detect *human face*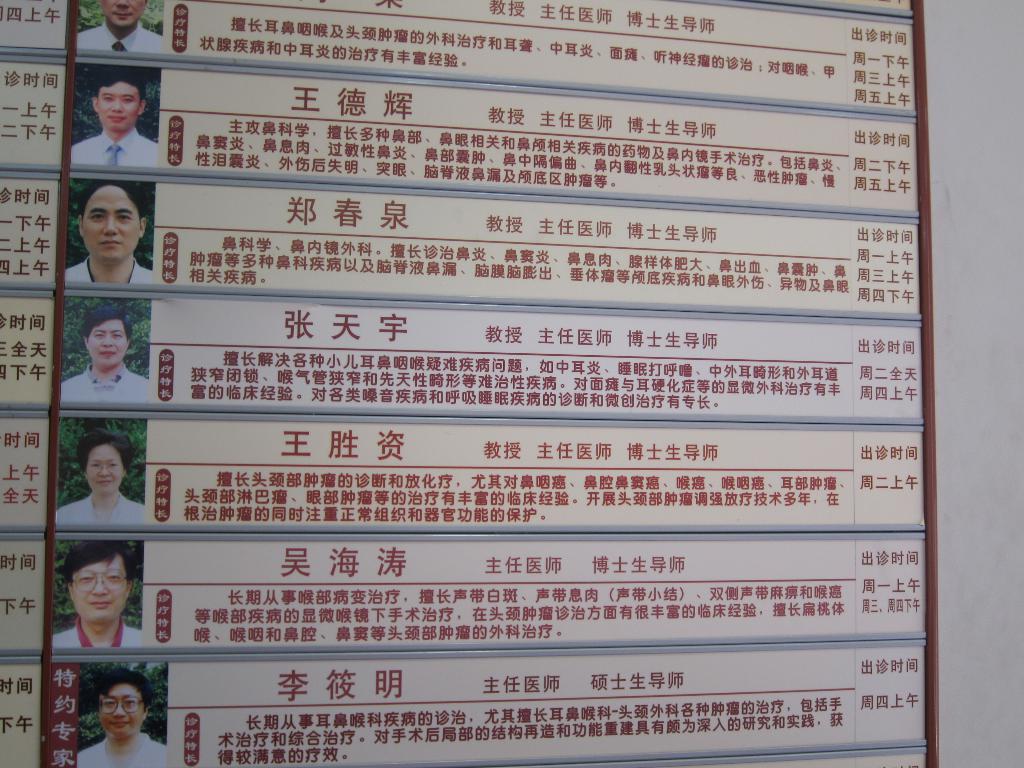
(99,686,145,740)
